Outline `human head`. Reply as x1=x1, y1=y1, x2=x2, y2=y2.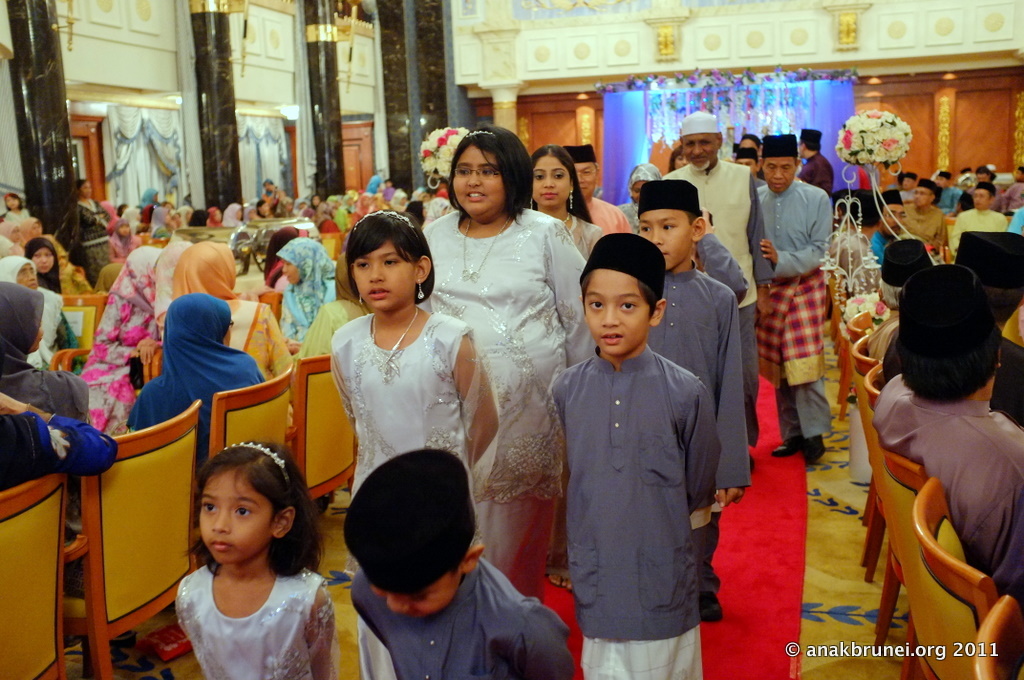
x1=173, y1=239, x2=235, y2=298.
